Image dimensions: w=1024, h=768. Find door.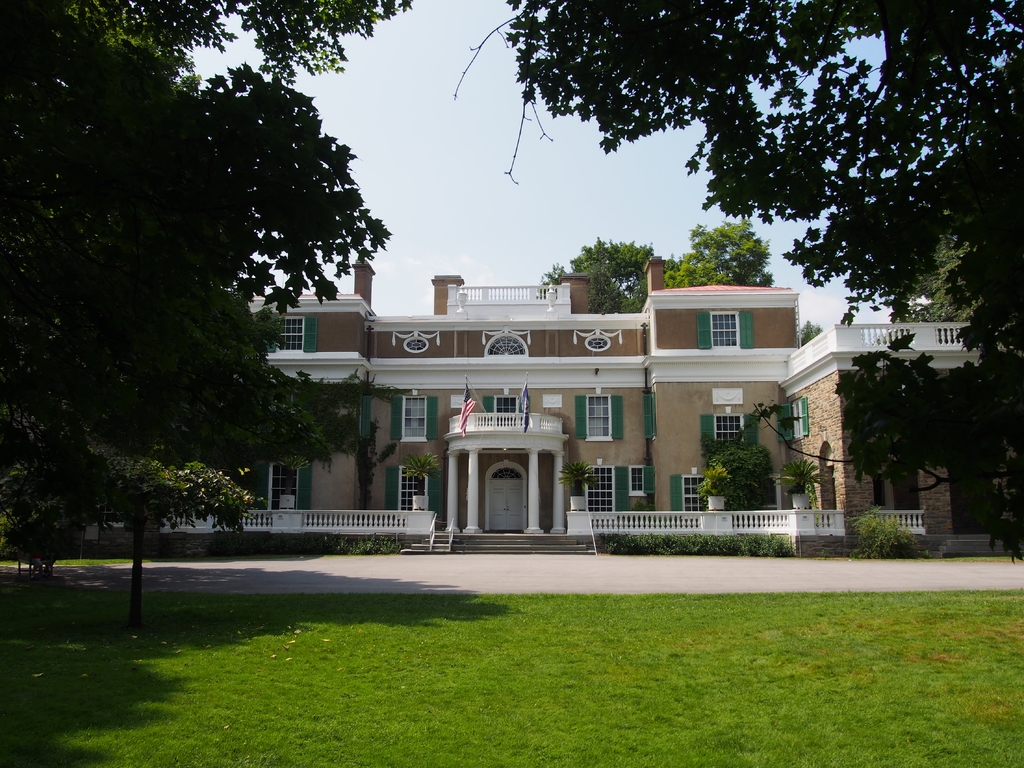
rect(504, 481, 524, 528).
